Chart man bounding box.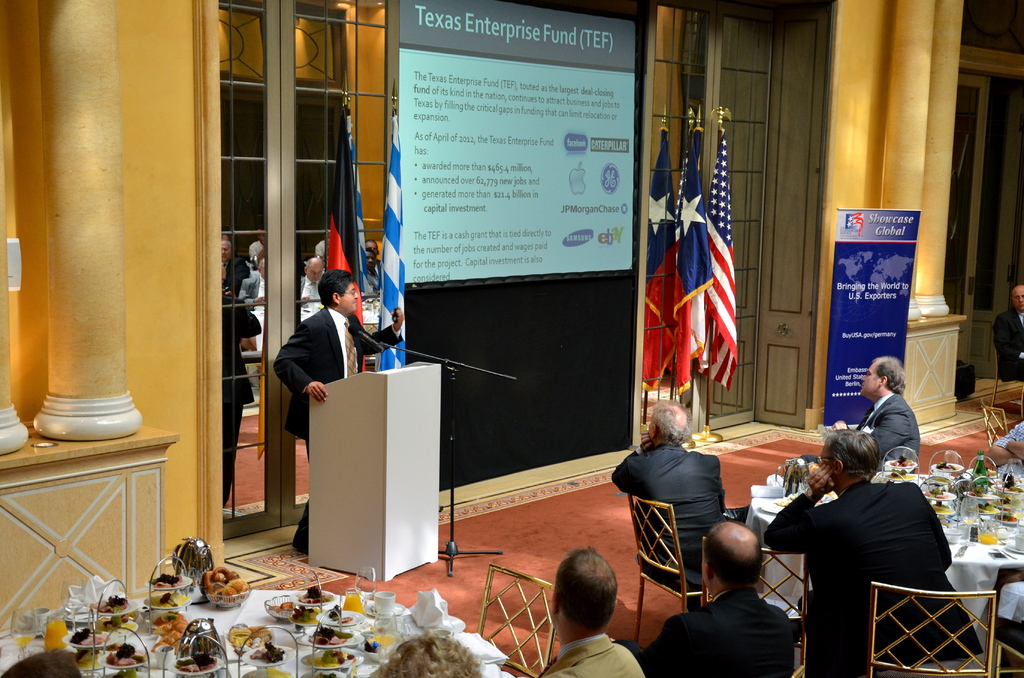
Charted: (x1=209, y1=235, x2=248, y2=292).
